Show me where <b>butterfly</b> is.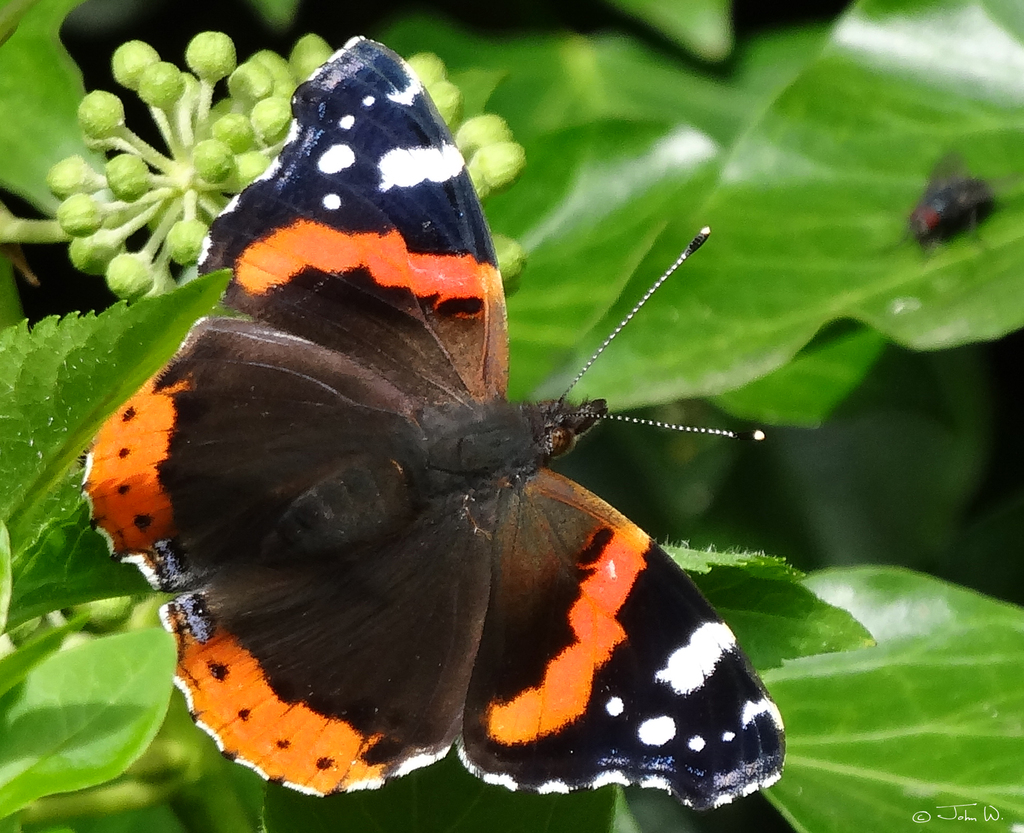
<b>butterfly</b> is at select_region(78, 34, 788, 810).
